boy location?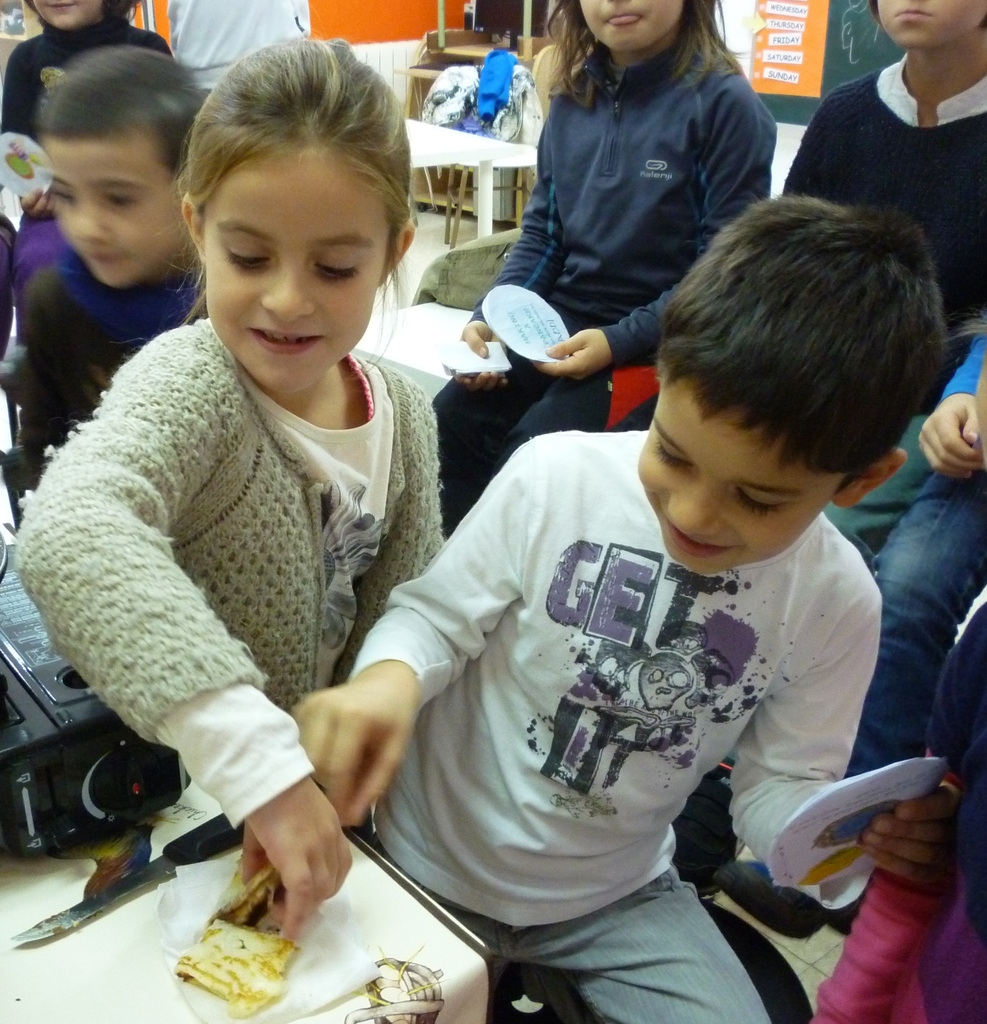
279, 198, 963, 1023
